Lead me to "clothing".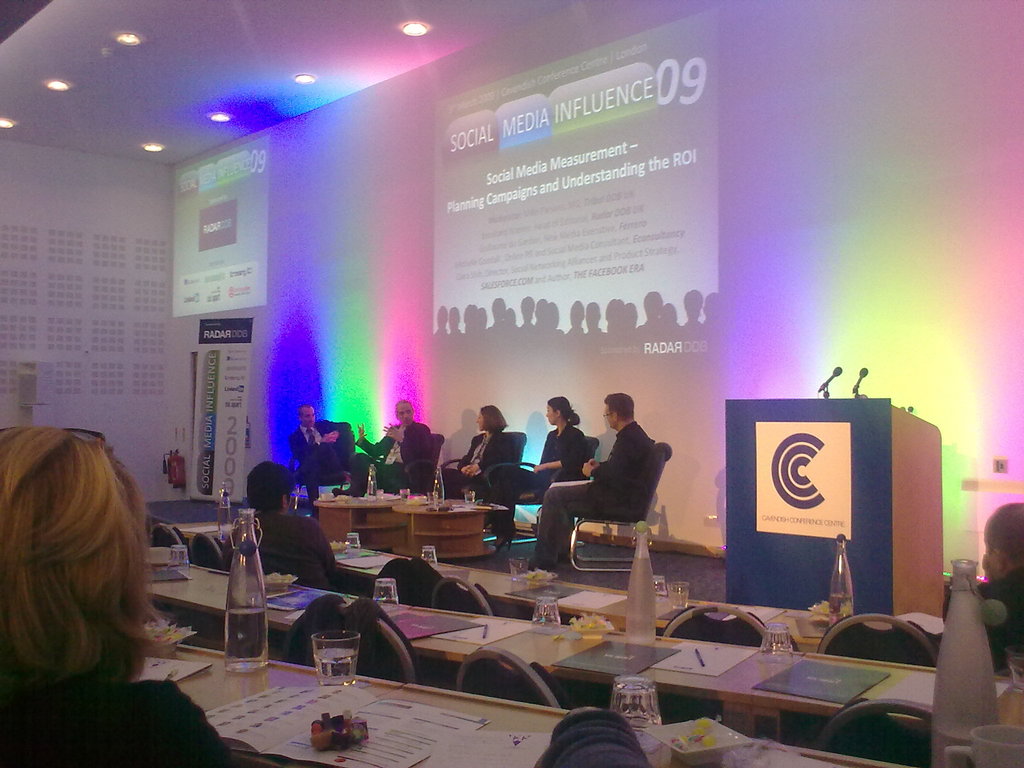
Lead to 218,508,361,600.
